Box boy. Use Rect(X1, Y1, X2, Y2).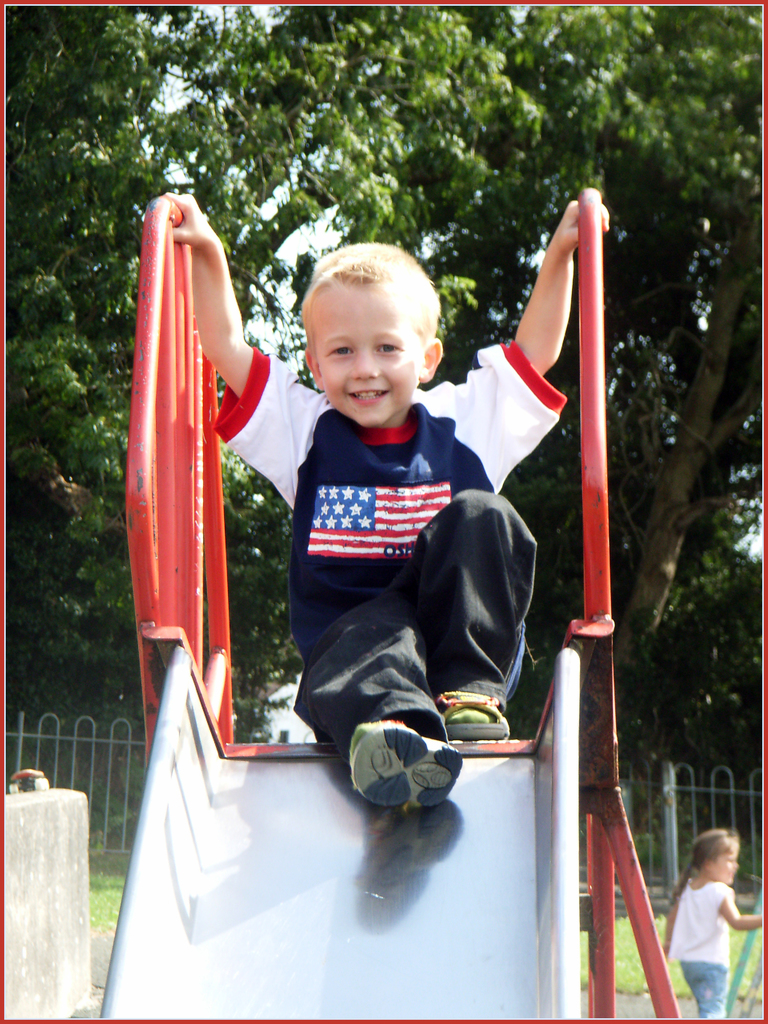
Rect(159, 190, 614, 803).
